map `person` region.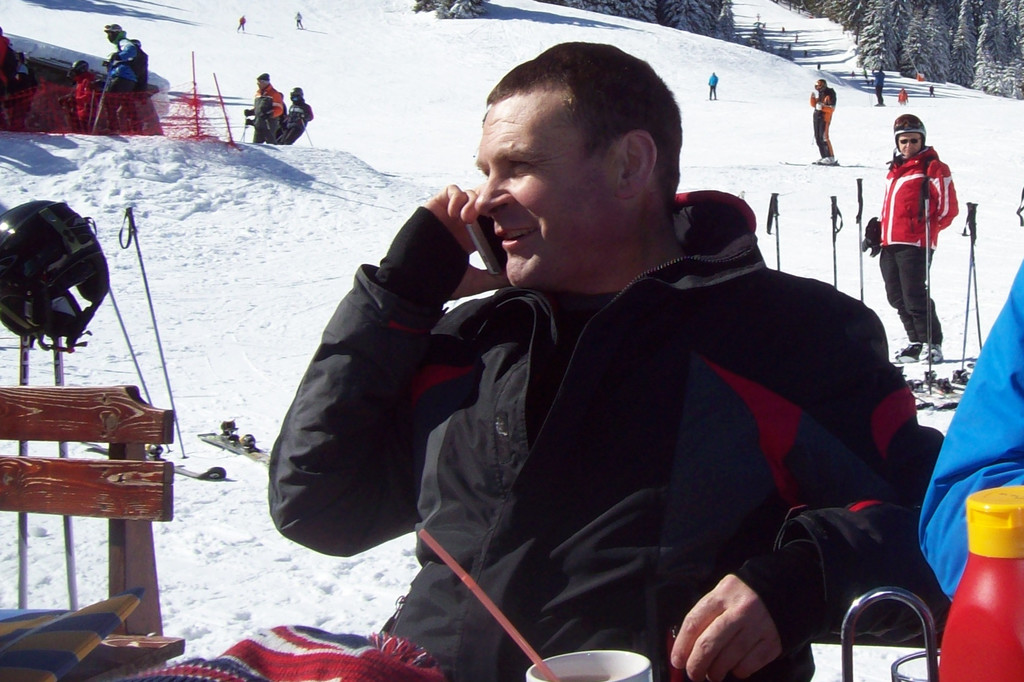
Mapped to <region>804, 73, 836, 164</region>.
